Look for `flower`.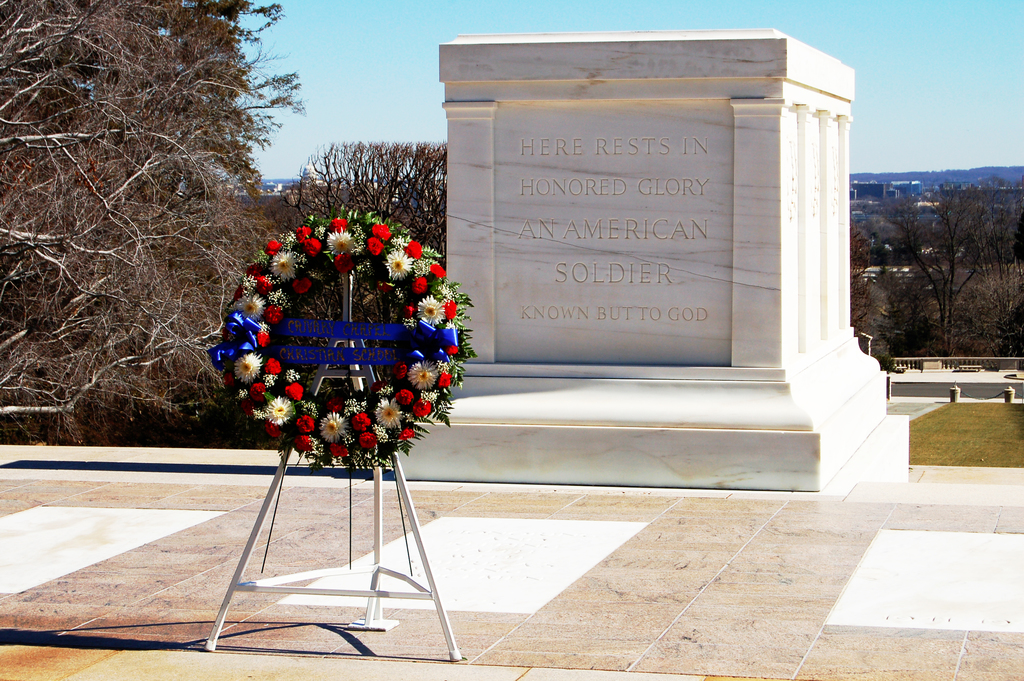
Found: {"left": 209, "top": 300, "right": 262, "bottom": 406}.
